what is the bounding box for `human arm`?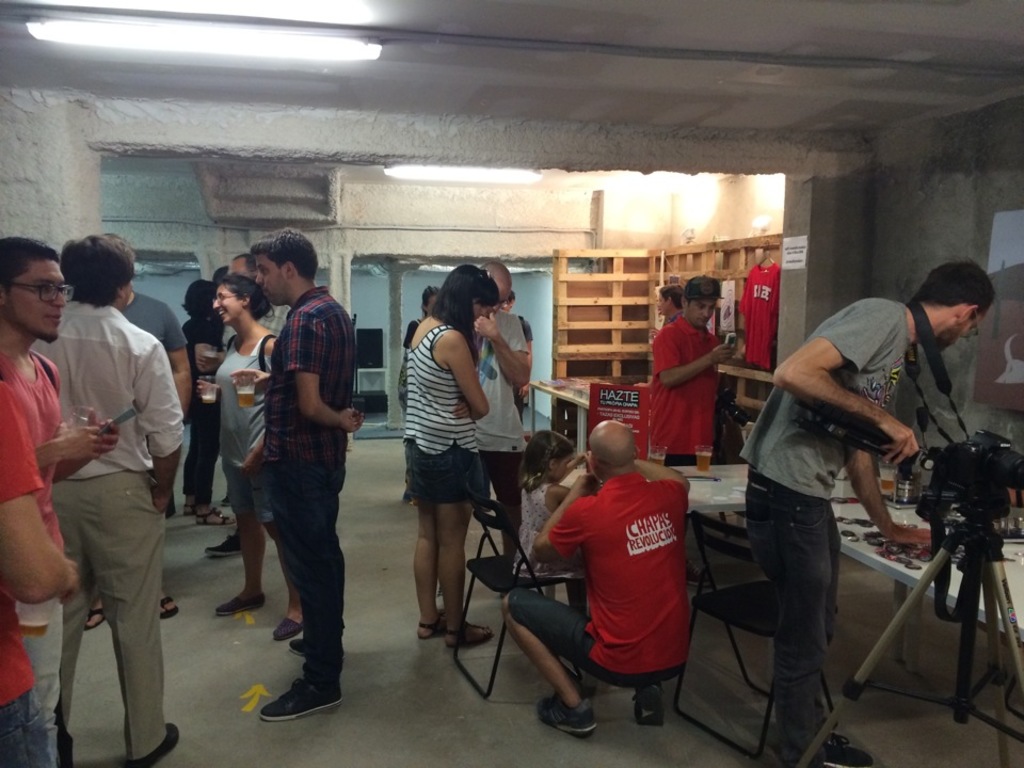
pyautogui.locateOnScreen(557, 450, 585, 486).
